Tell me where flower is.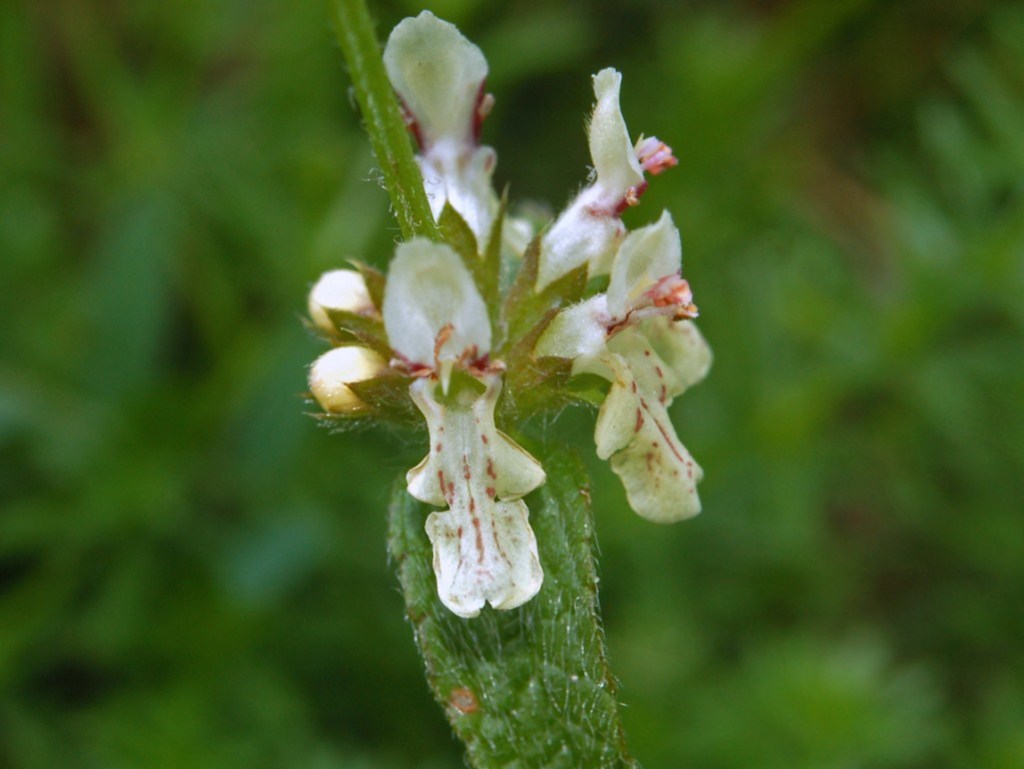
flower is at [x1=499, y1=71, x2=705, y2=525].
